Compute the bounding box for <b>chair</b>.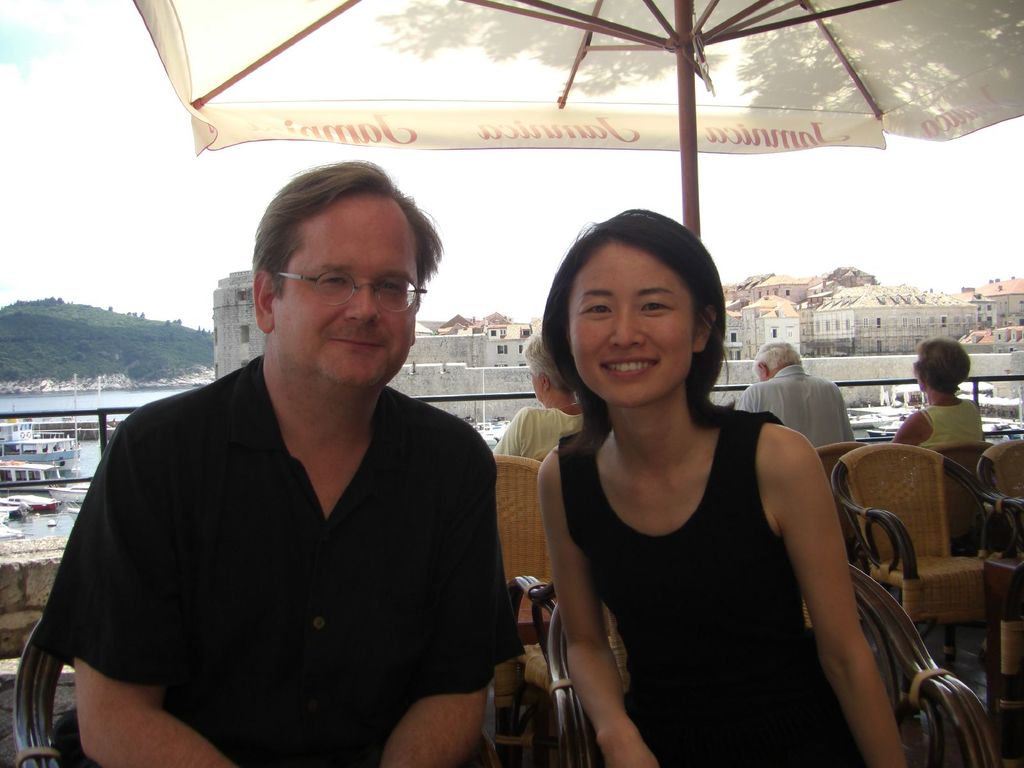
980,438,1023,558.
